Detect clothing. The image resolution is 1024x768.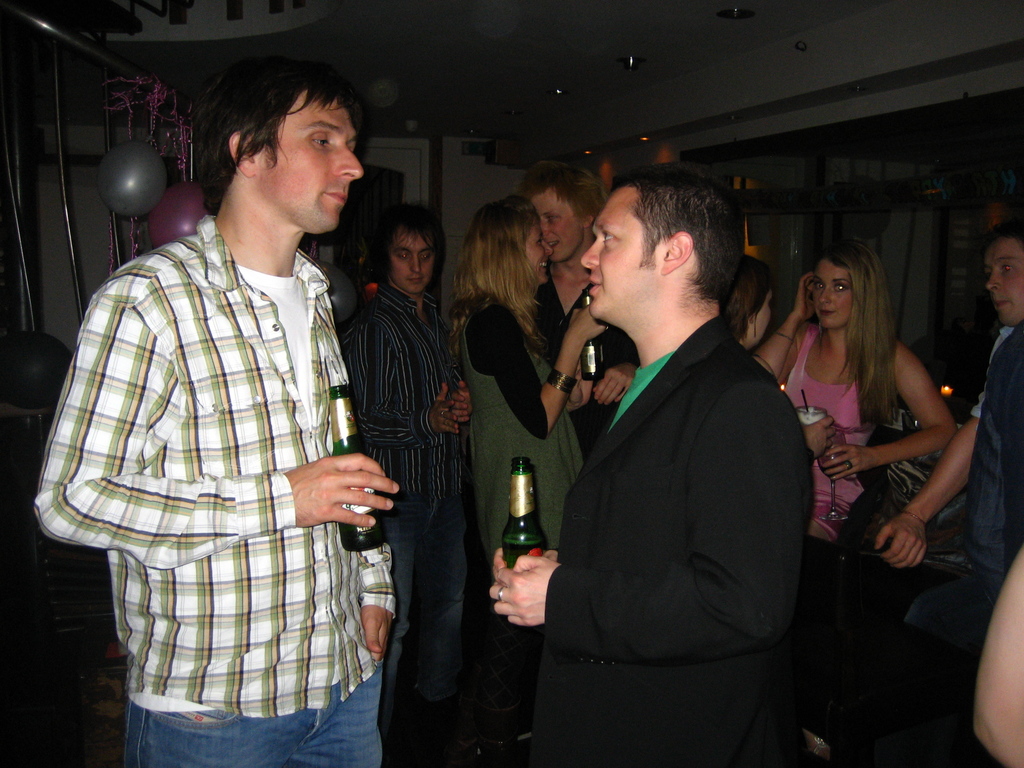
{"x1": 533, "y1": 272, "x2": 634, "y2": 464}.
